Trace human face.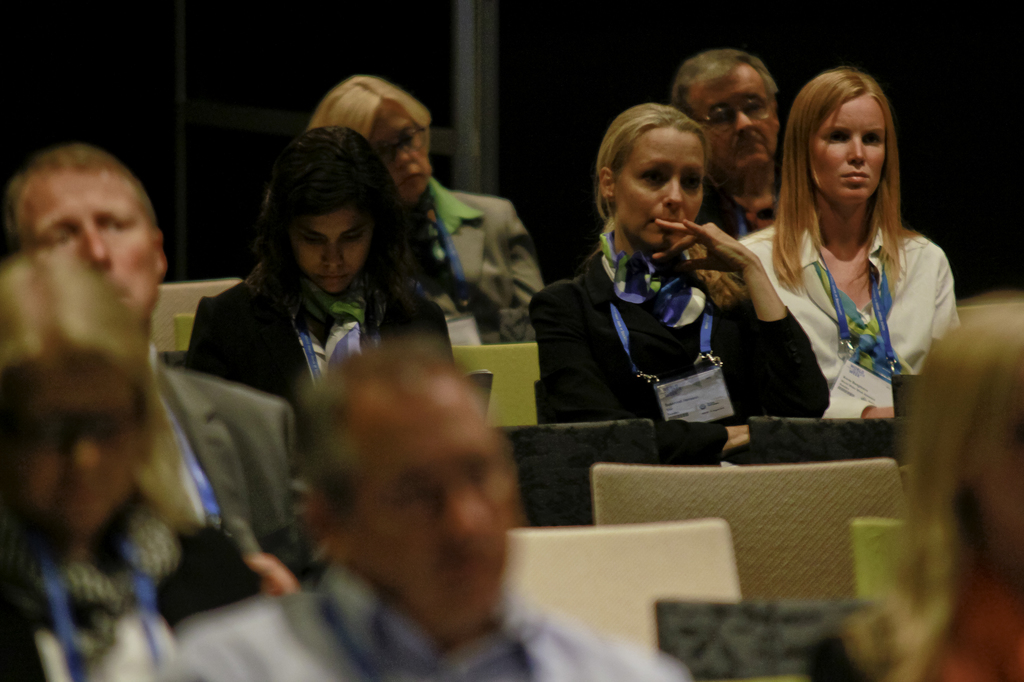
Traced to 808,89,888,207.
